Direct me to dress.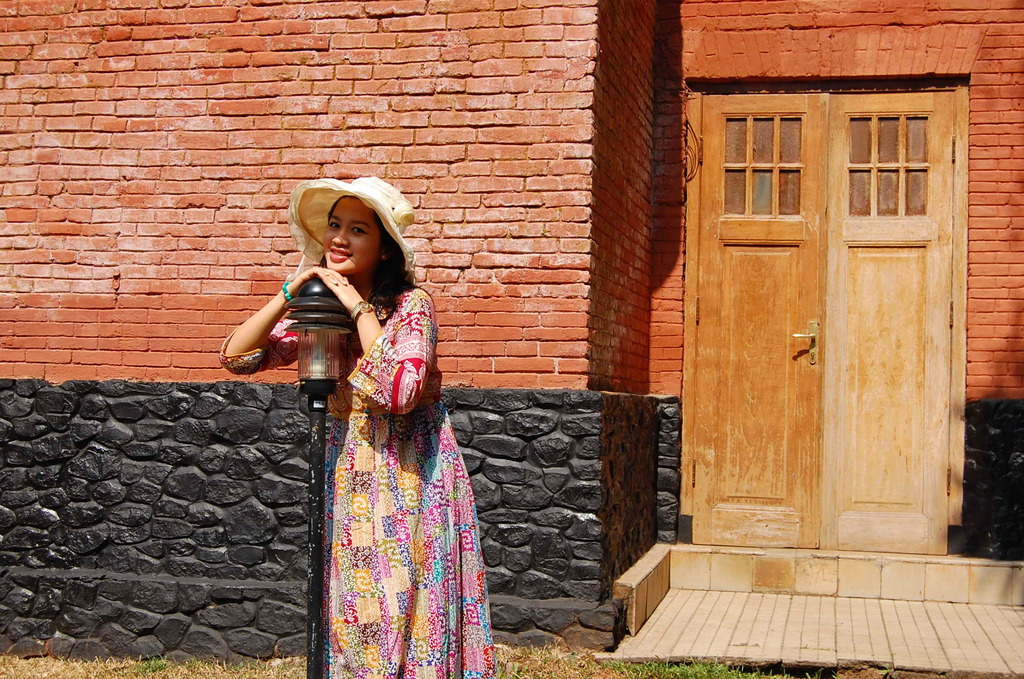
Direction: bbox(220, 282, 497, 678).
